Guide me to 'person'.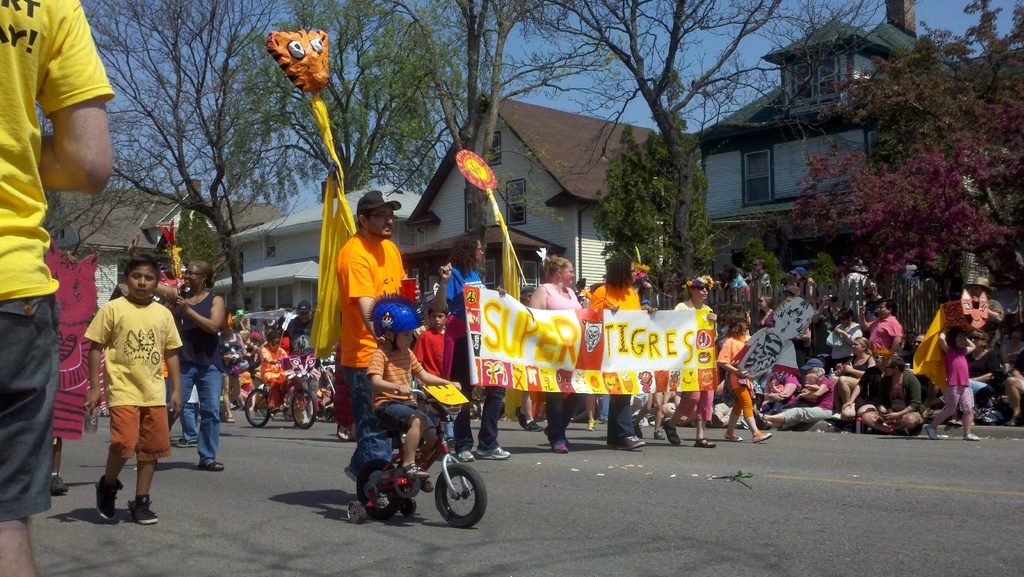
Guidance: bbox=(843, 345, 928, 432).
